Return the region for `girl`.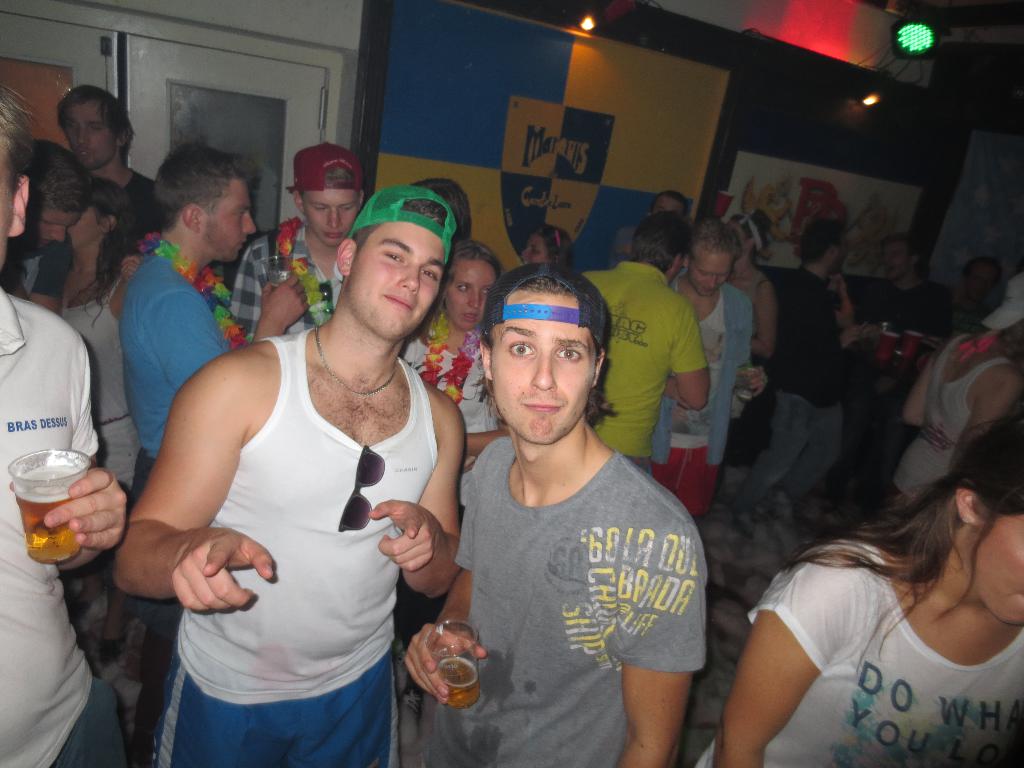
locate(522, 224, 570, 273).
